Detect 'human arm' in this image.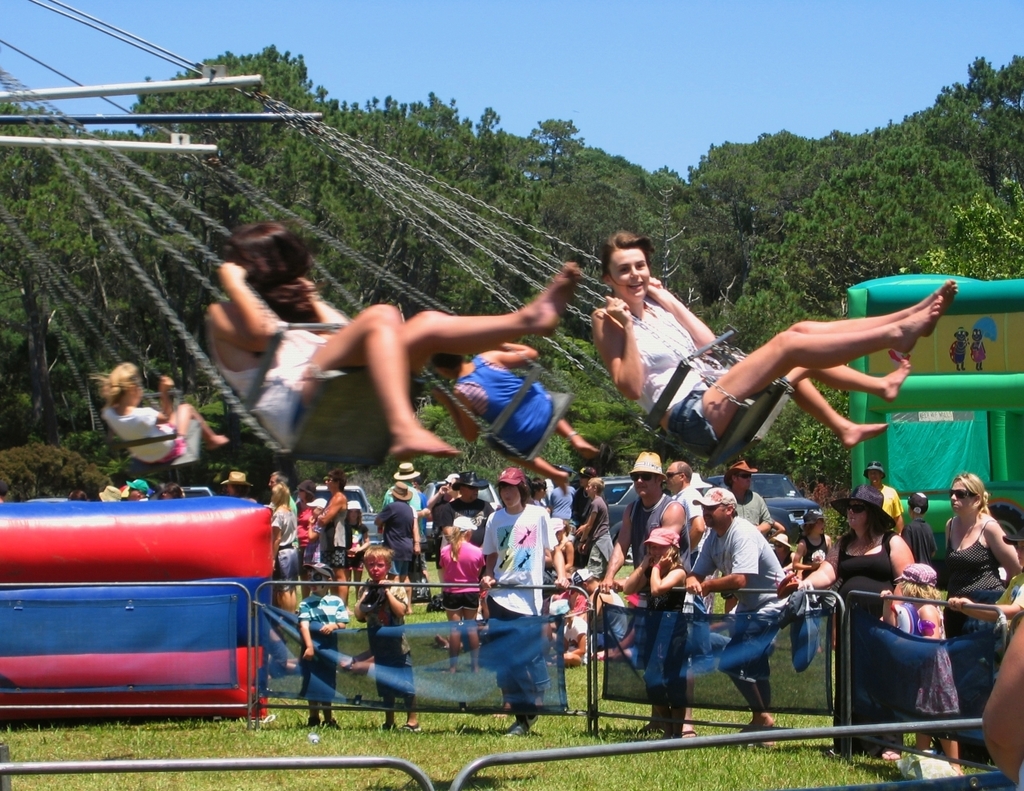
Detection: (x1=317, y1=494, x2=339, y2=523).
